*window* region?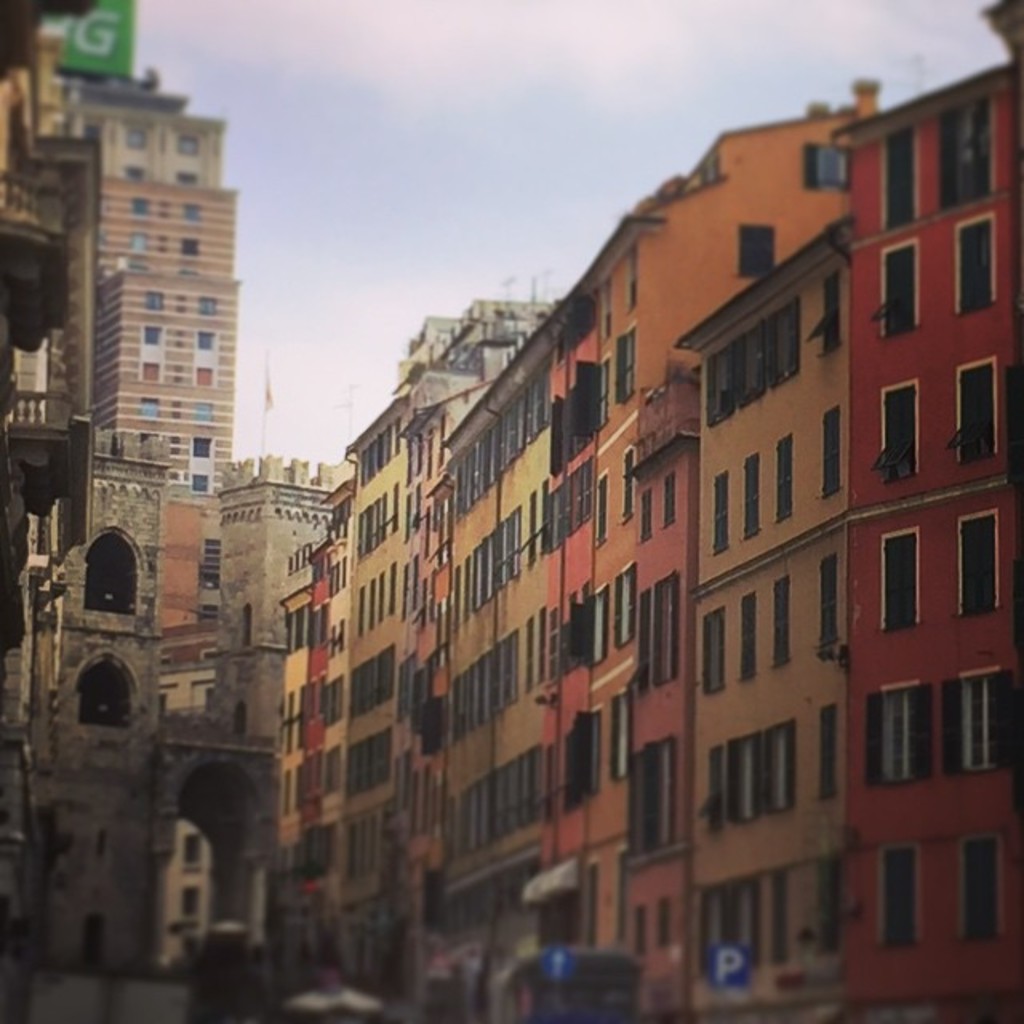
select_region(958, 837, 997, 944)
